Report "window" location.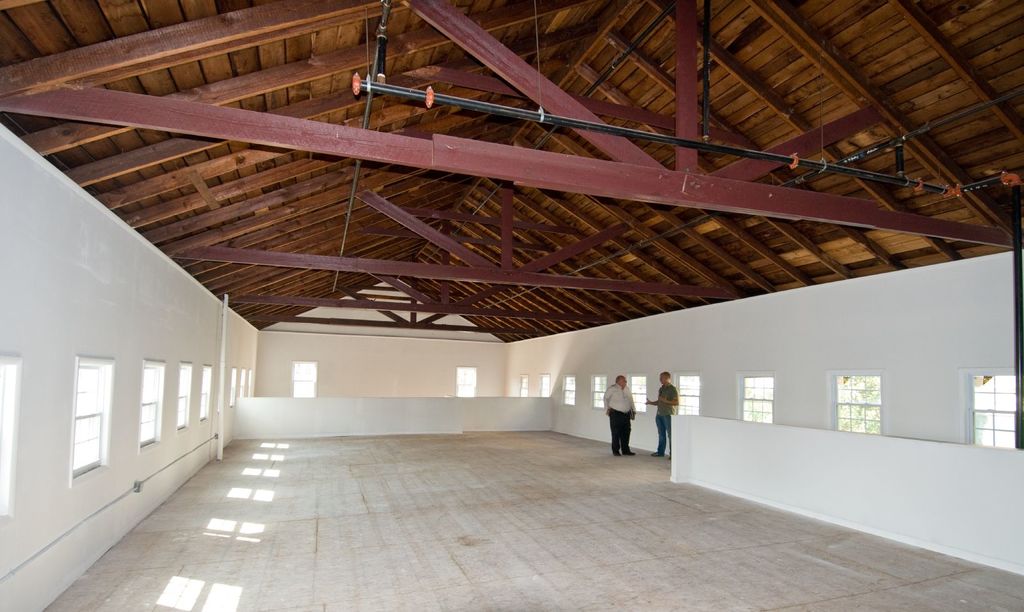
Report: 831/374/881/435.
